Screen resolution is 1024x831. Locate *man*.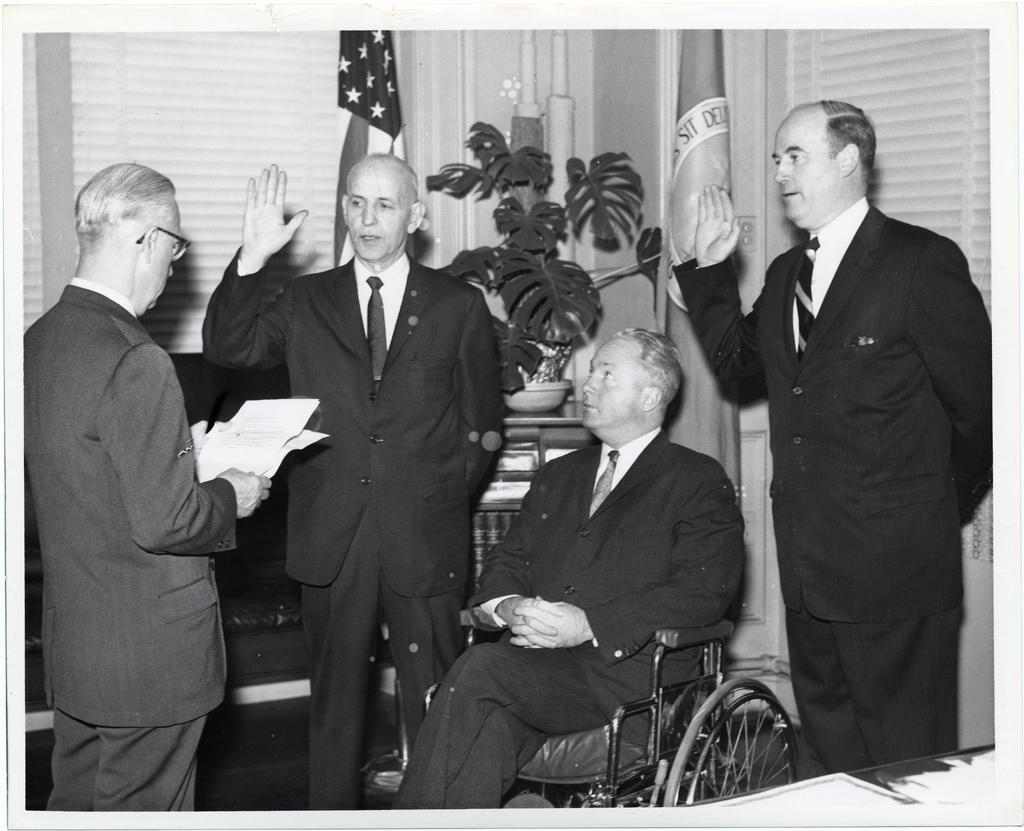
x1=17, y1=155, x2=280, y2=812.
